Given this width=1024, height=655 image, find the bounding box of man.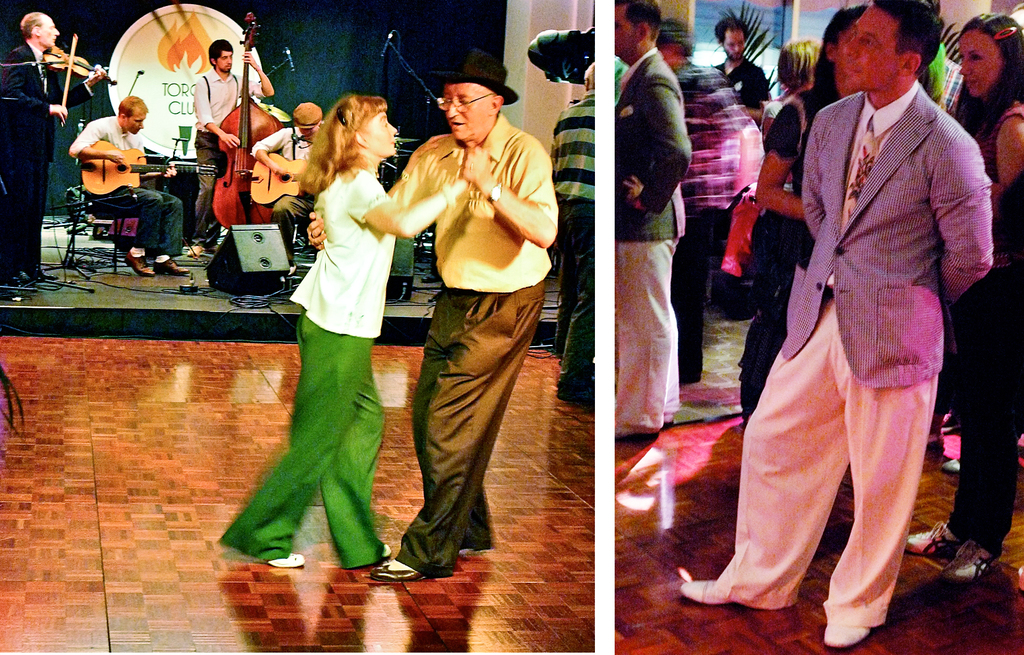
rect(250, 98, 334, 247).
